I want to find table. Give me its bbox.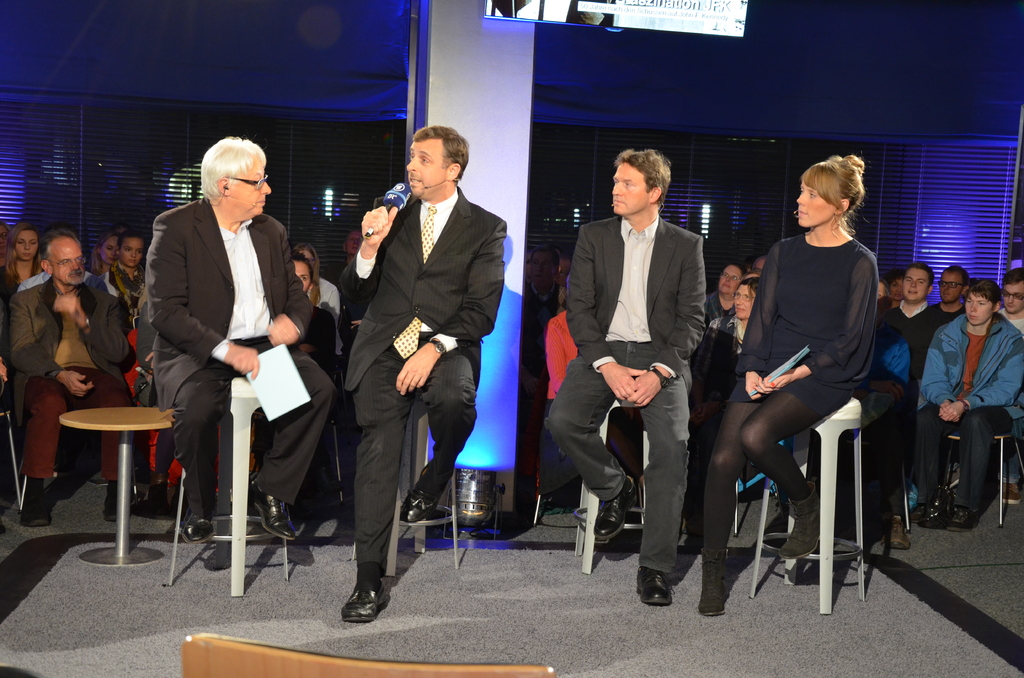
{"left": 31, "top": 385, "right": 189, "bottom": 554}.
